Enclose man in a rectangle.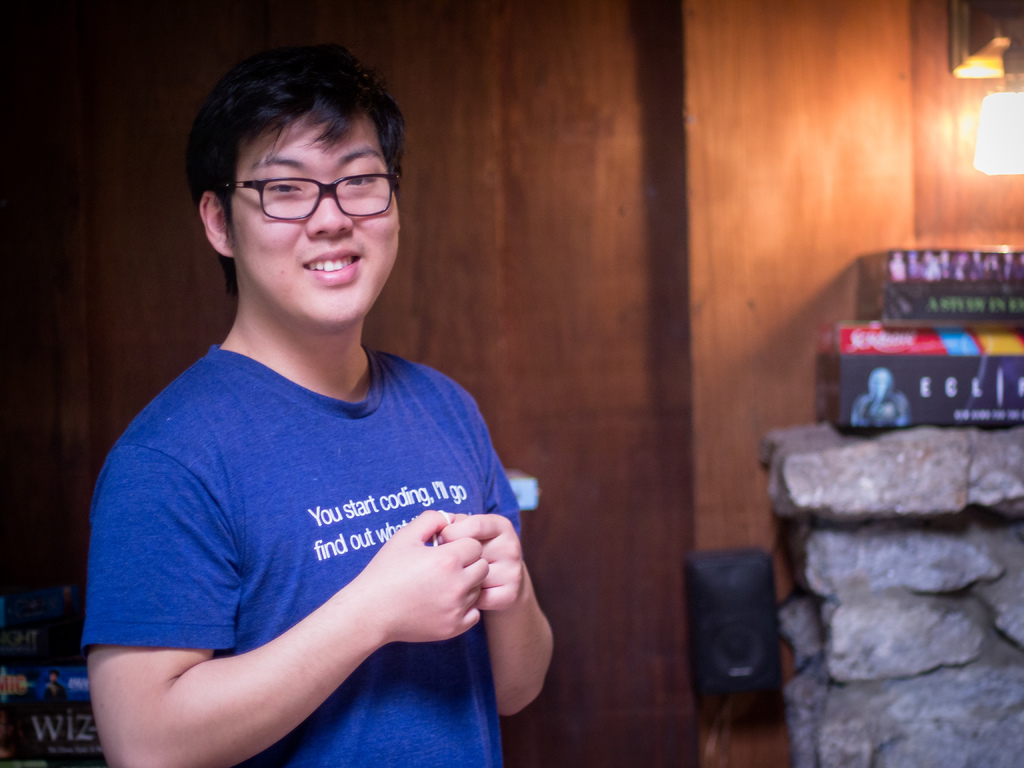
(80, 43, 551, 766).
